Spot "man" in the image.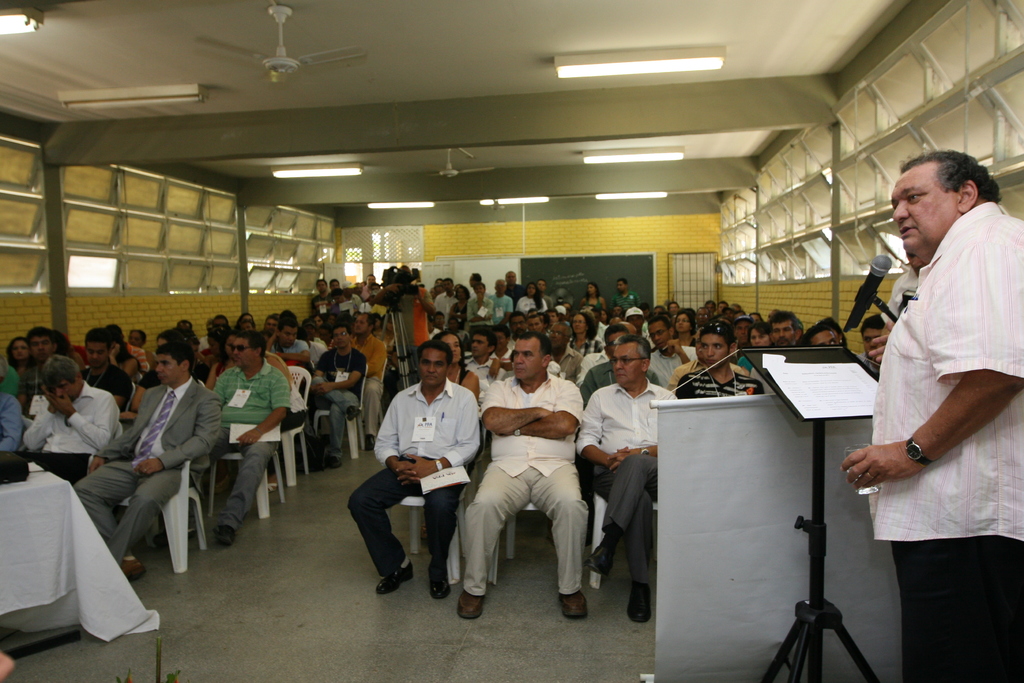
"man" found at left=454, top=331, right=588, bottom=614.
